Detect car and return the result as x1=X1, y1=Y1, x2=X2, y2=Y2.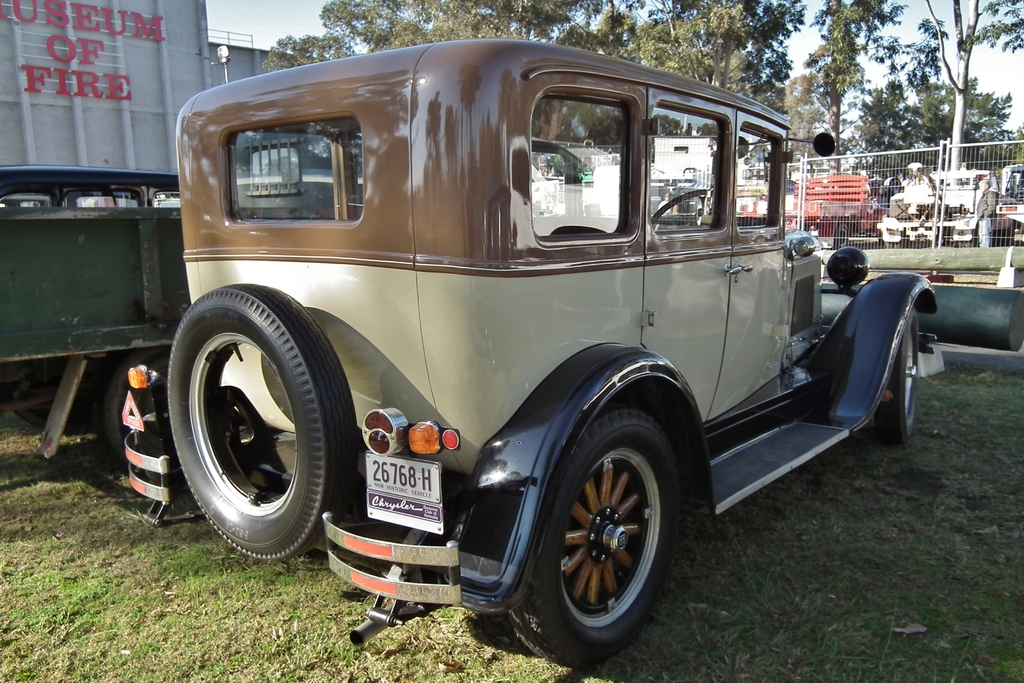
x1=876, y1=173, x2=1012, y2=249.
